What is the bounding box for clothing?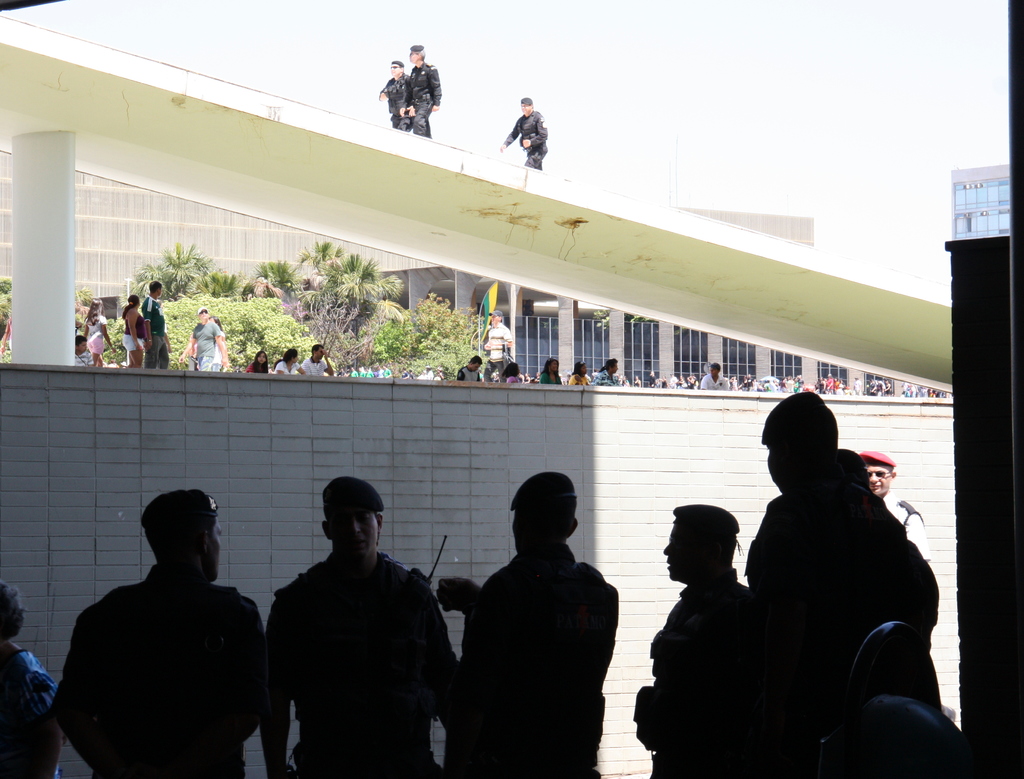
x1=454, y1=361, x2=479, y2=379.
